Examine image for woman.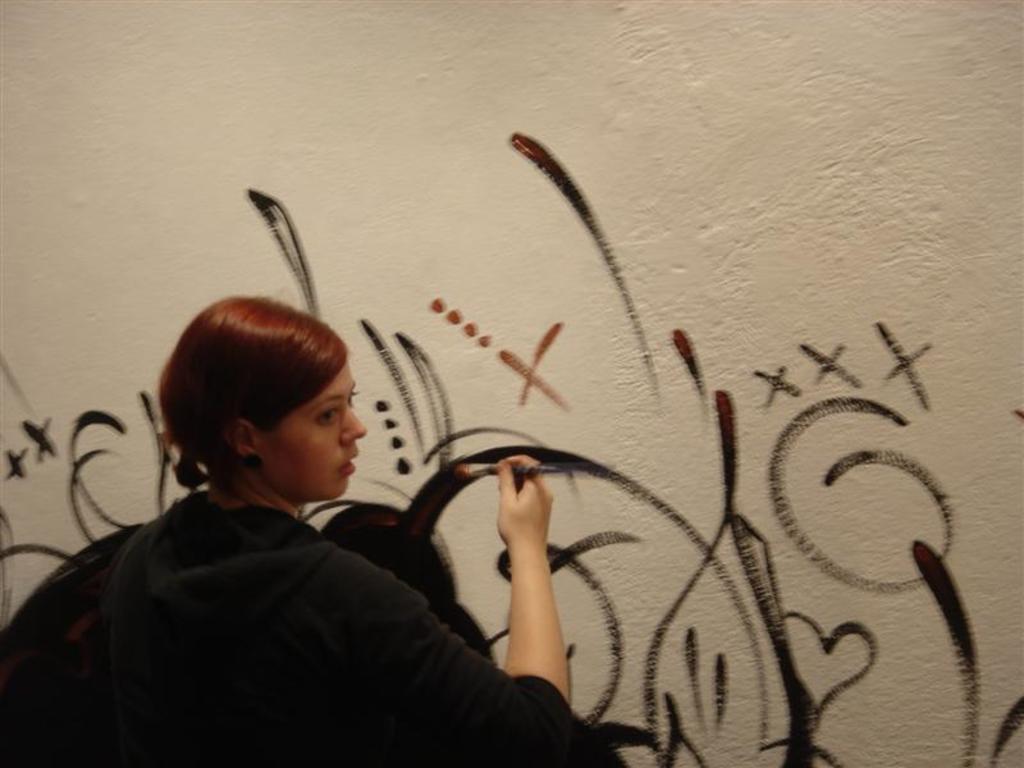
Examination result: <region>0, 308, 623, 767</region>.
